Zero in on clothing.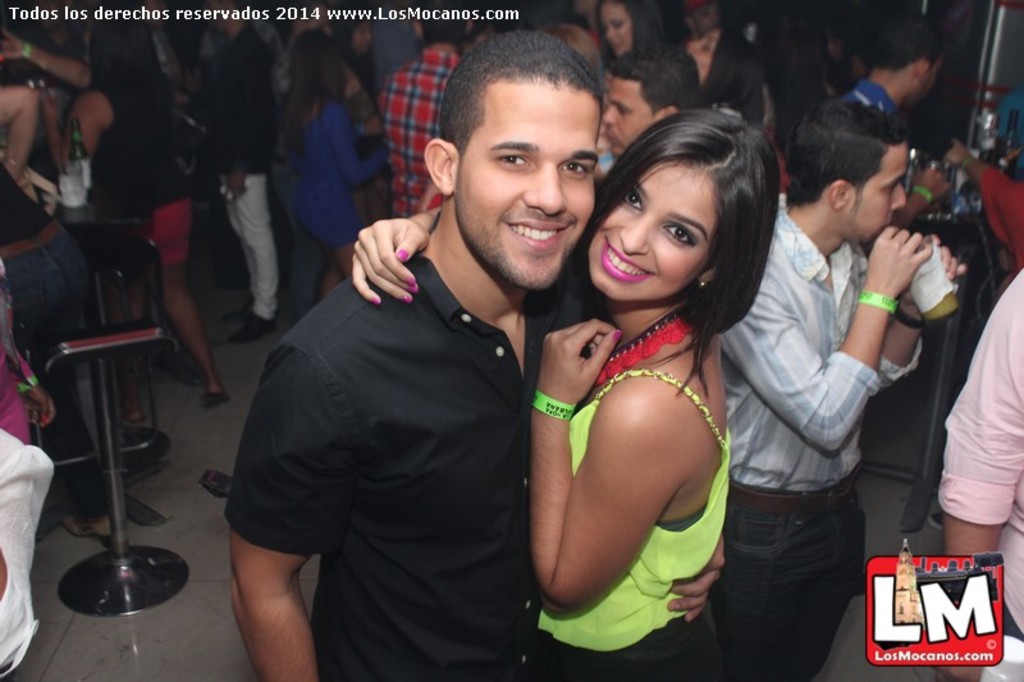
Zeroed in: BBox(0, 157, 90, 513).
